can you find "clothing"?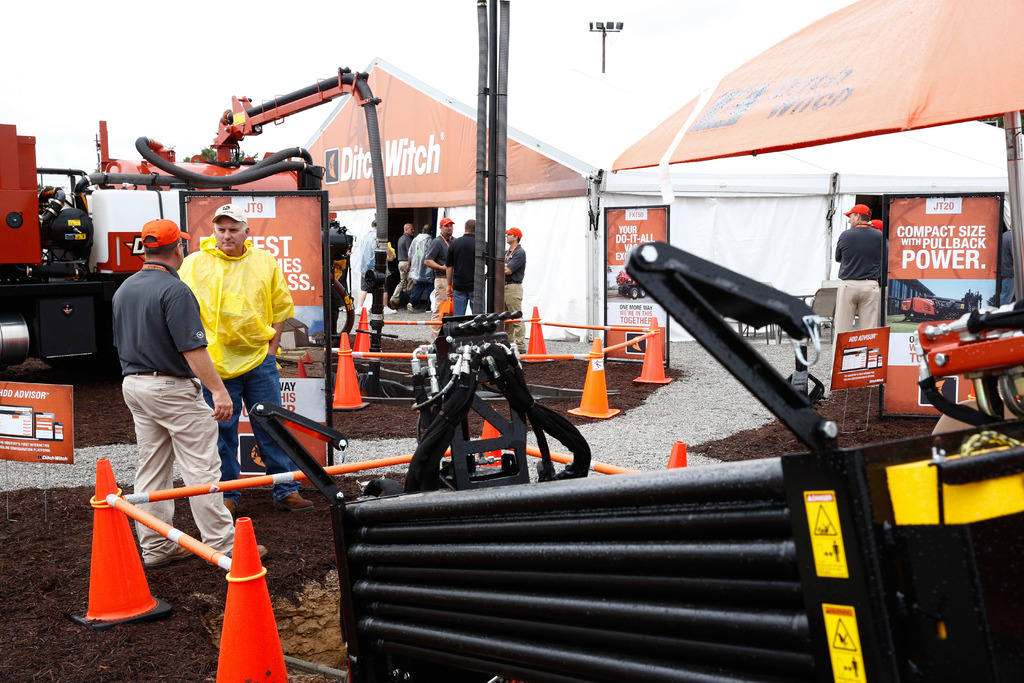
Yes, bounding box: bbox=(836, 177, 914, 351).
